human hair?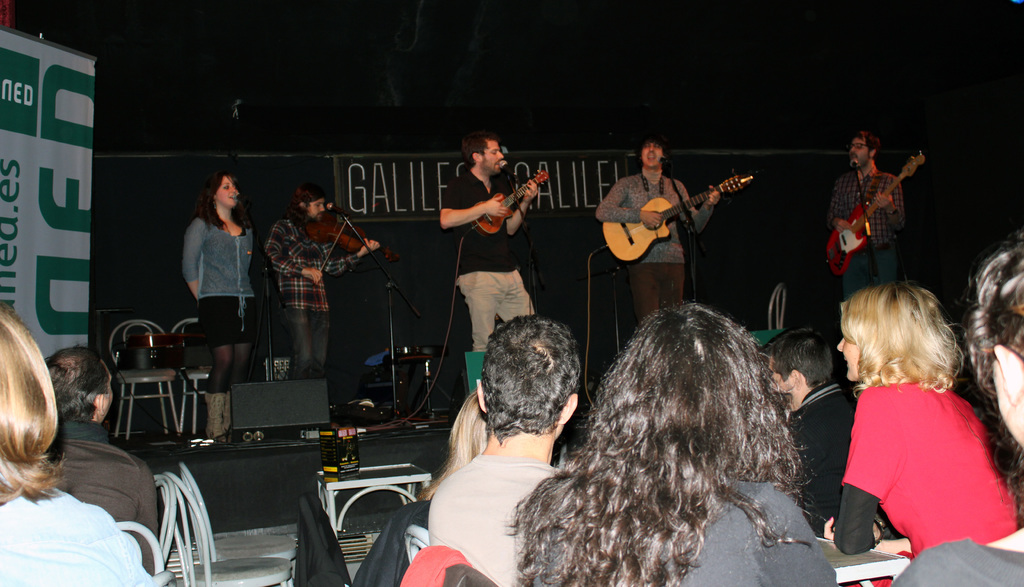
(left=484, top=310, right=820, bottom=586)
